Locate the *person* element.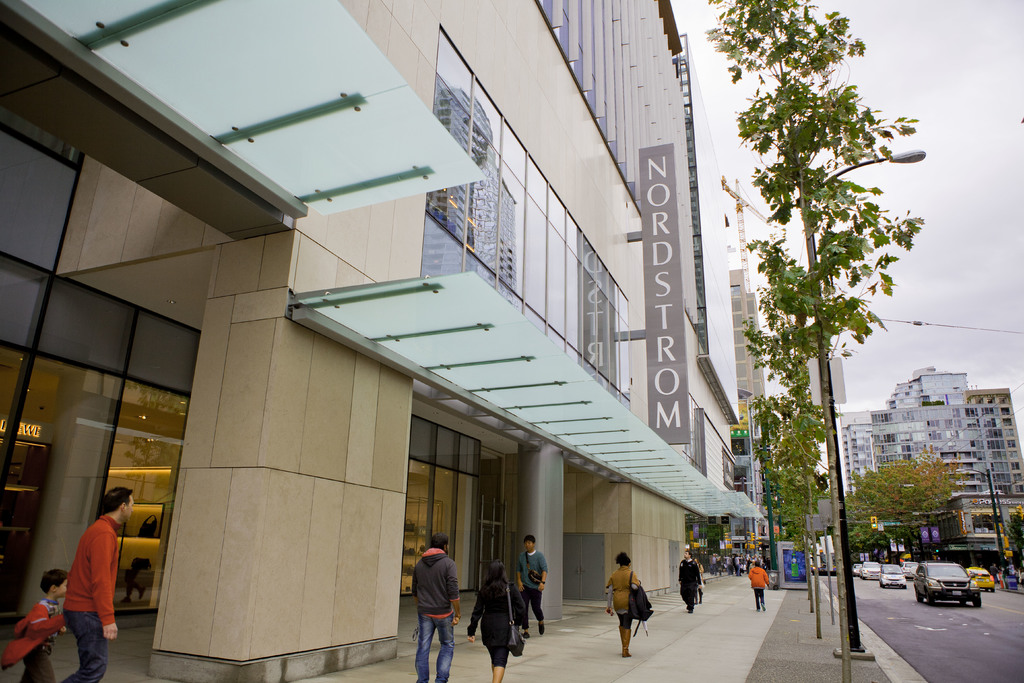
Element bbox: box(56, 483, 138, 682).
